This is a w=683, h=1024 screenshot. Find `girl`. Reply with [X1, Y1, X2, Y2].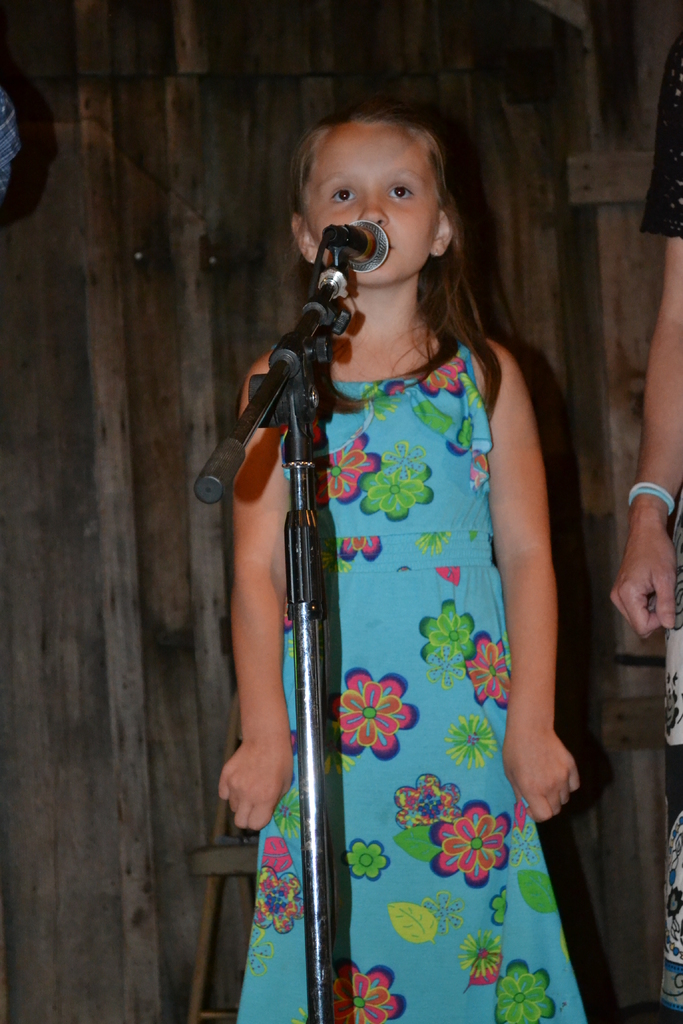
[217, 112, 590, 1023].
